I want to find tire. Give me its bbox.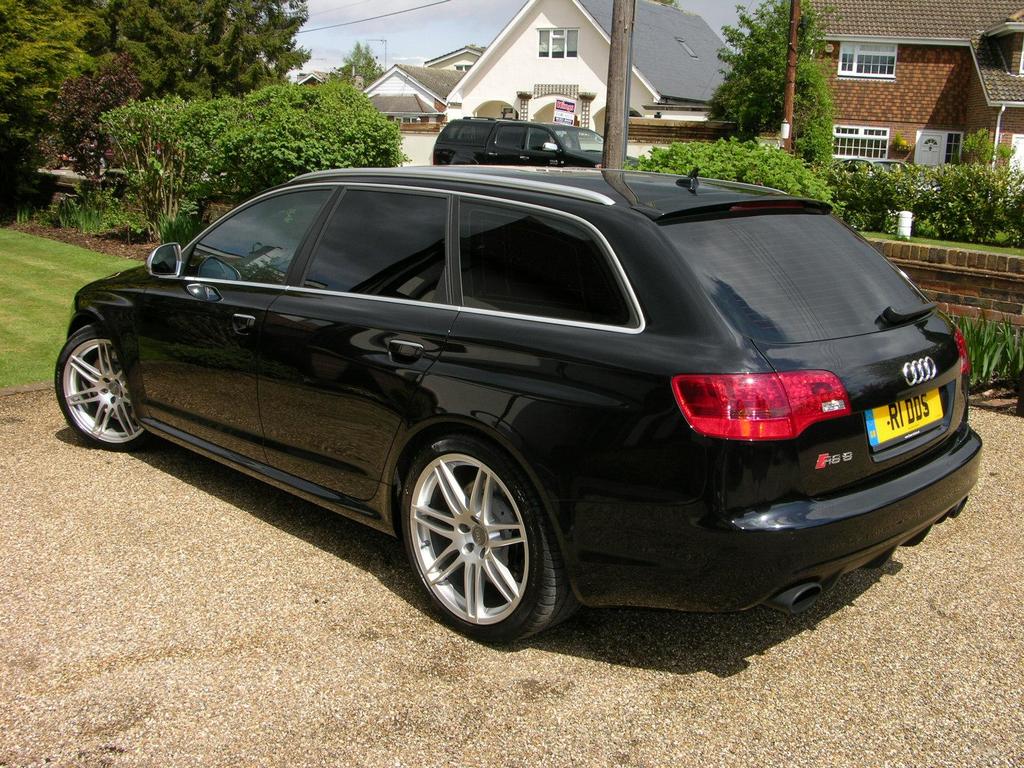
54/323/155/451.
